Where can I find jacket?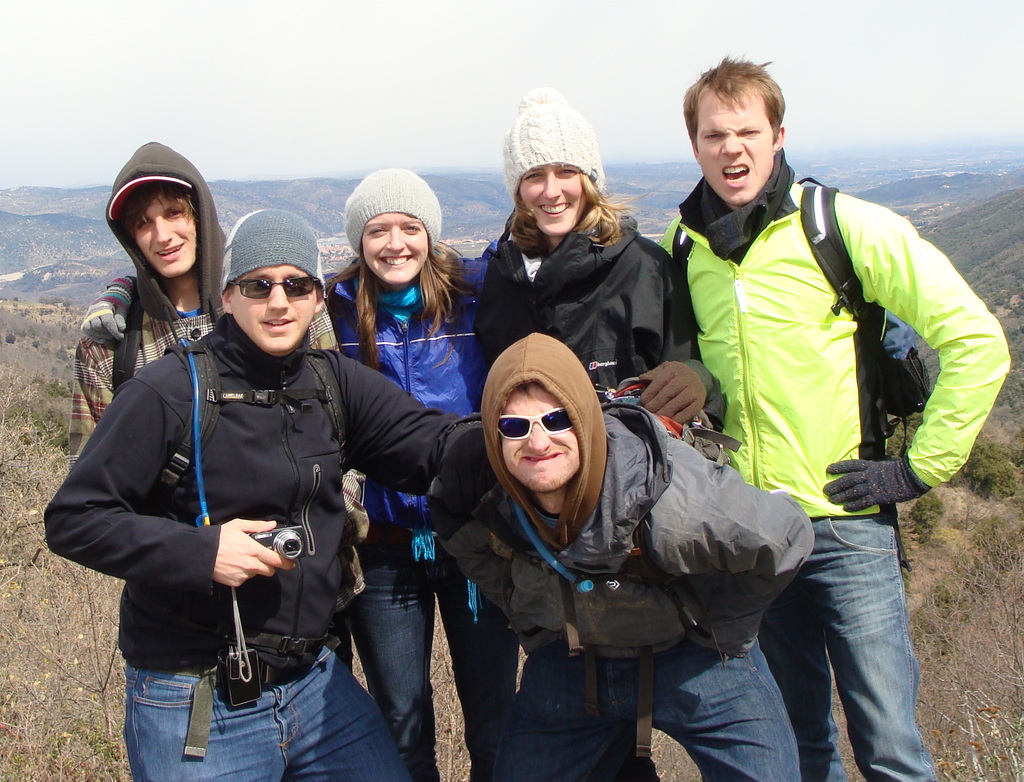
You can find it at [left=471, top=210, right=728, bottom=421].
